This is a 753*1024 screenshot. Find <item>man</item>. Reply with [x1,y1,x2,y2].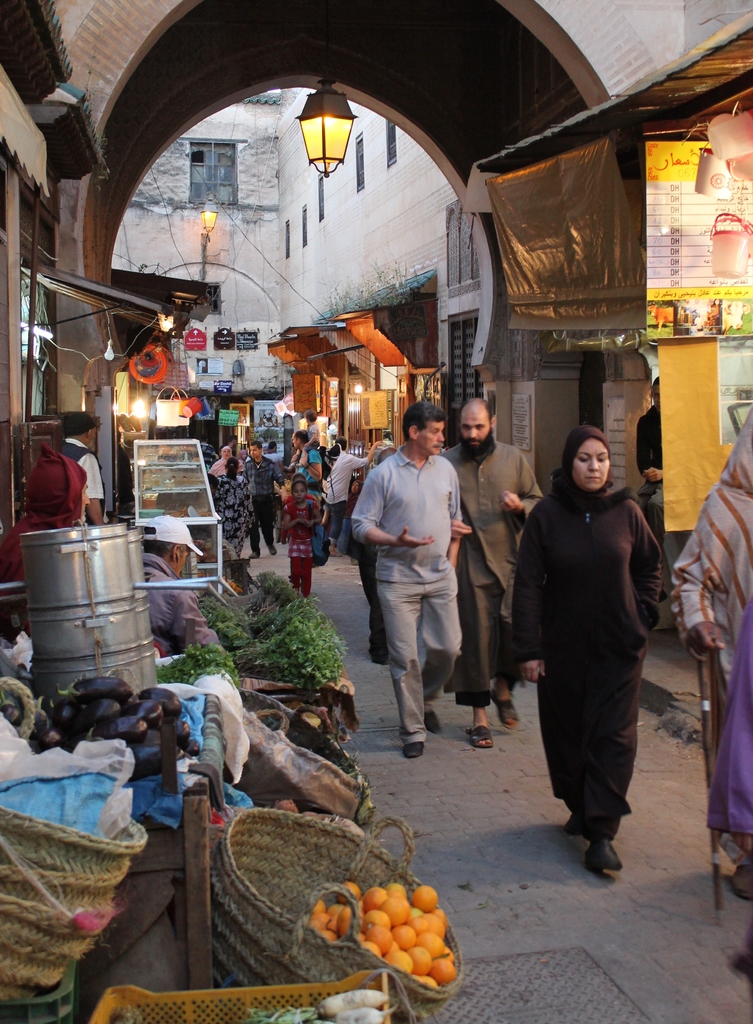
[630,375,668,604].
